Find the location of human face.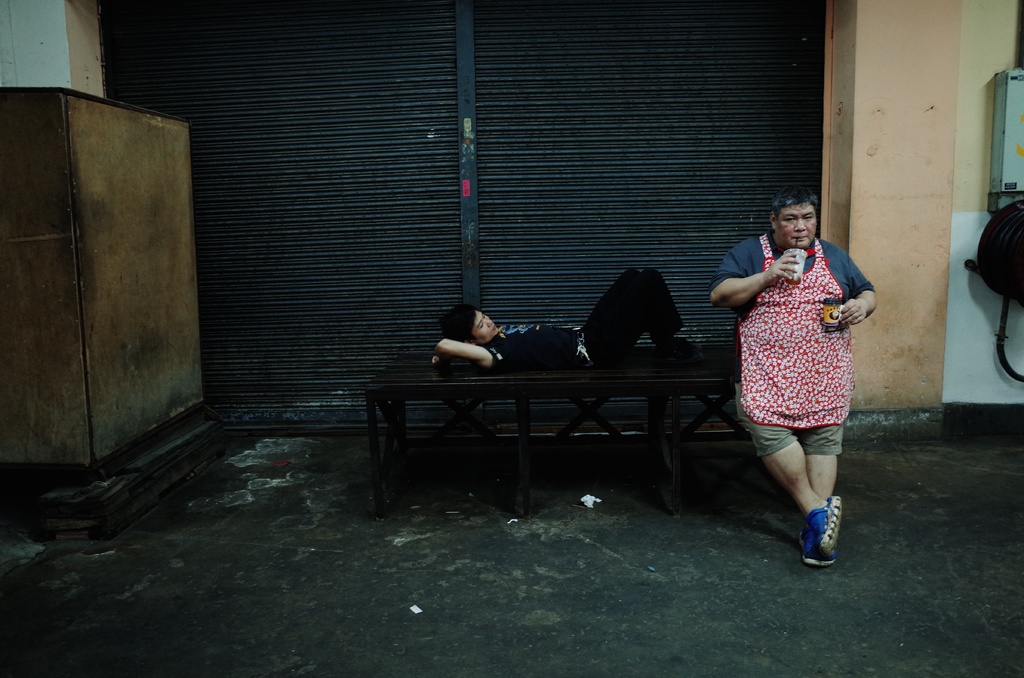
Location: (776,202,820,249).
